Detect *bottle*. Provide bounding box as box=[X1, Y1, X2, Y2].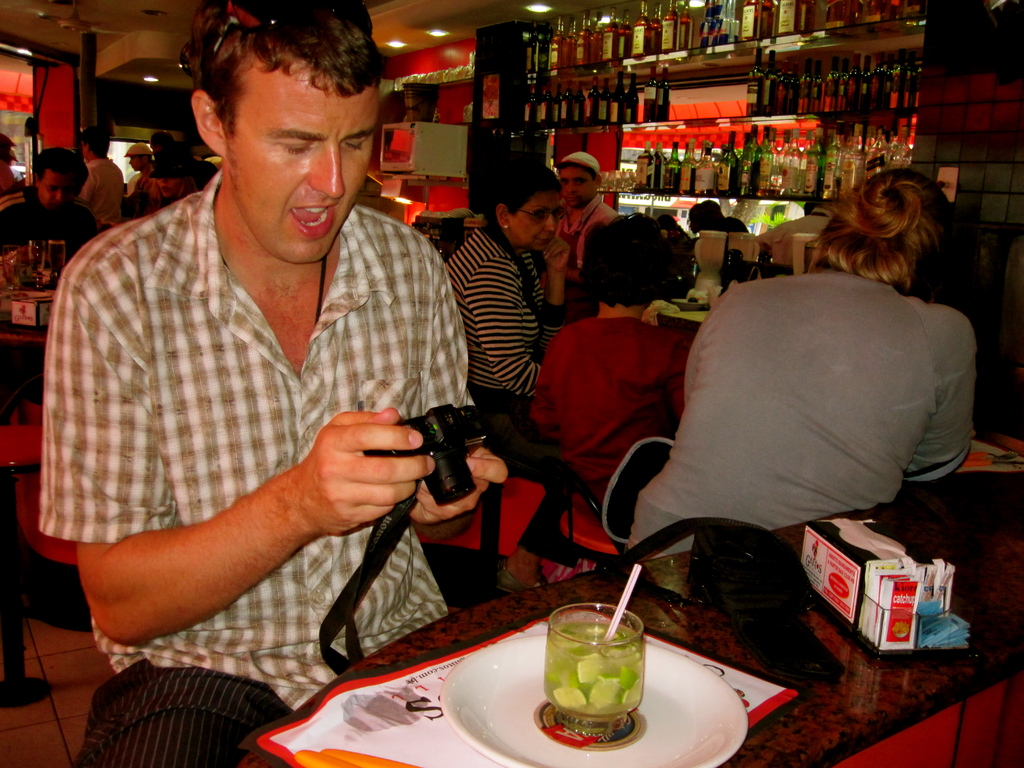
box=[658, 143, 667, 187].
